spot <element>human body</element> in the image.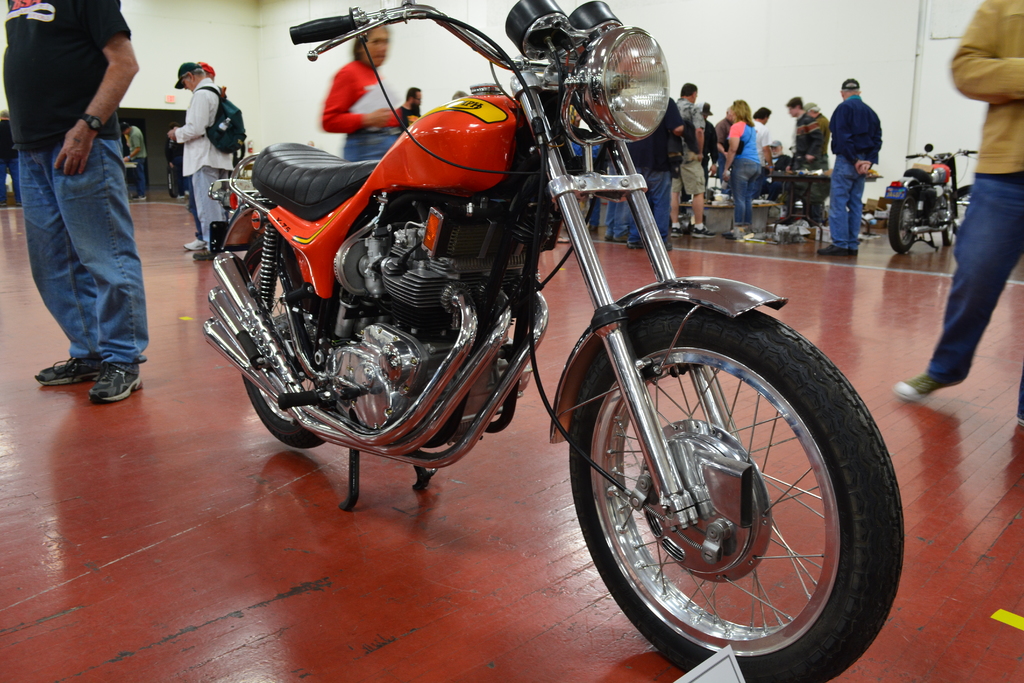
<element>human body</element> found at Rect(319, 24, 413, 163).
